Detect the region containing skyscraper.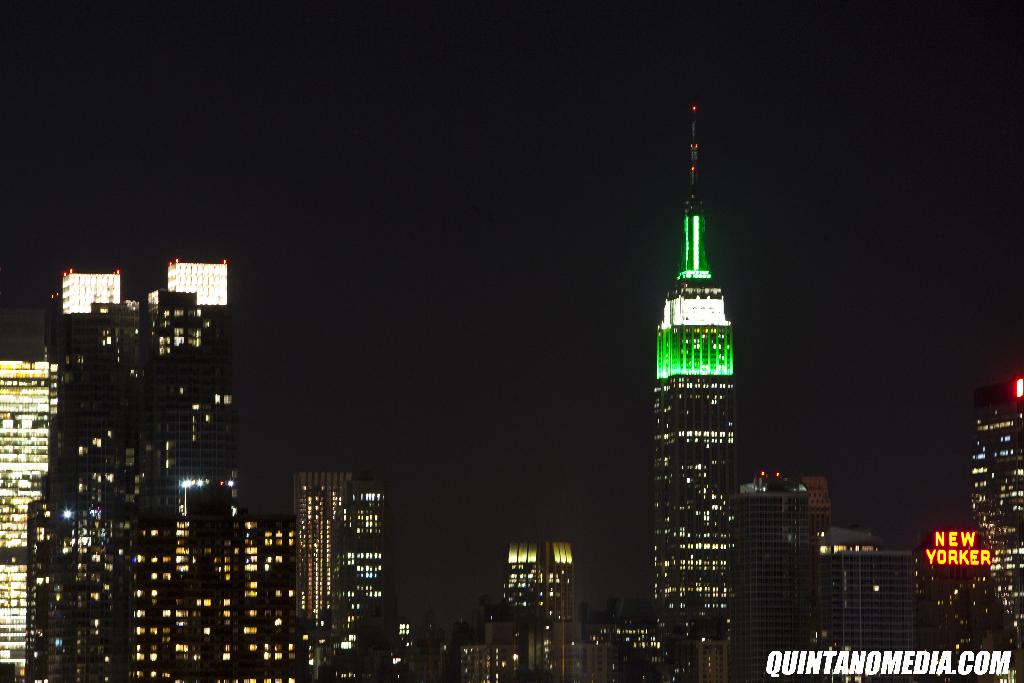
(x1=624, y1=148, x2=787, y2=655).
